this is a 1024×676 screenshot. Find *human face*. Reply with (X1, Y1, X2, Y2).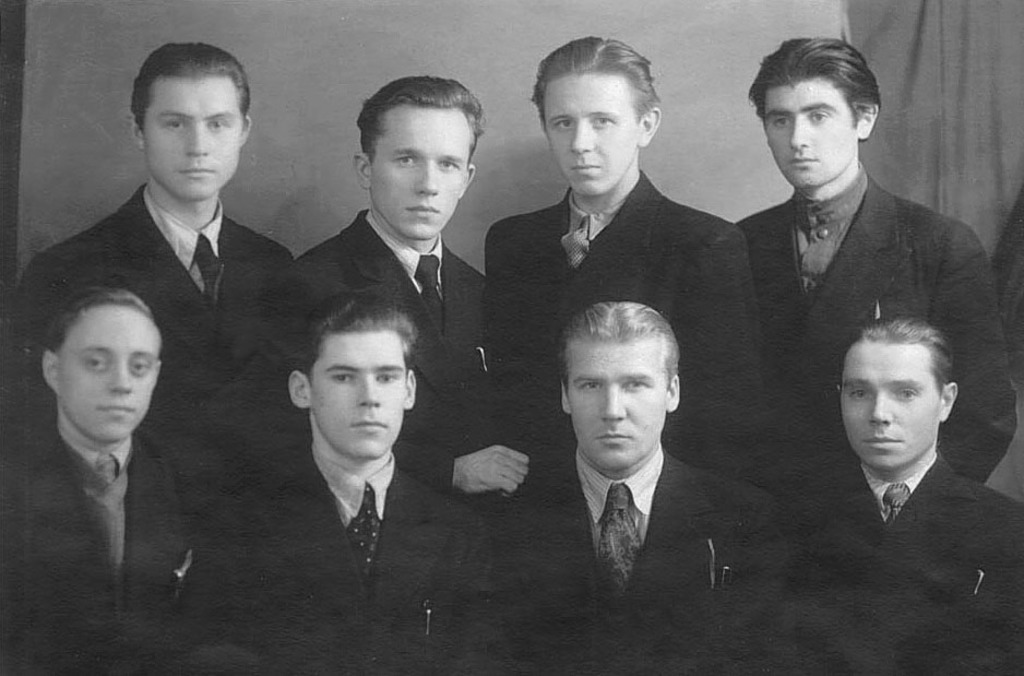
(142, 81, 243, 203).
